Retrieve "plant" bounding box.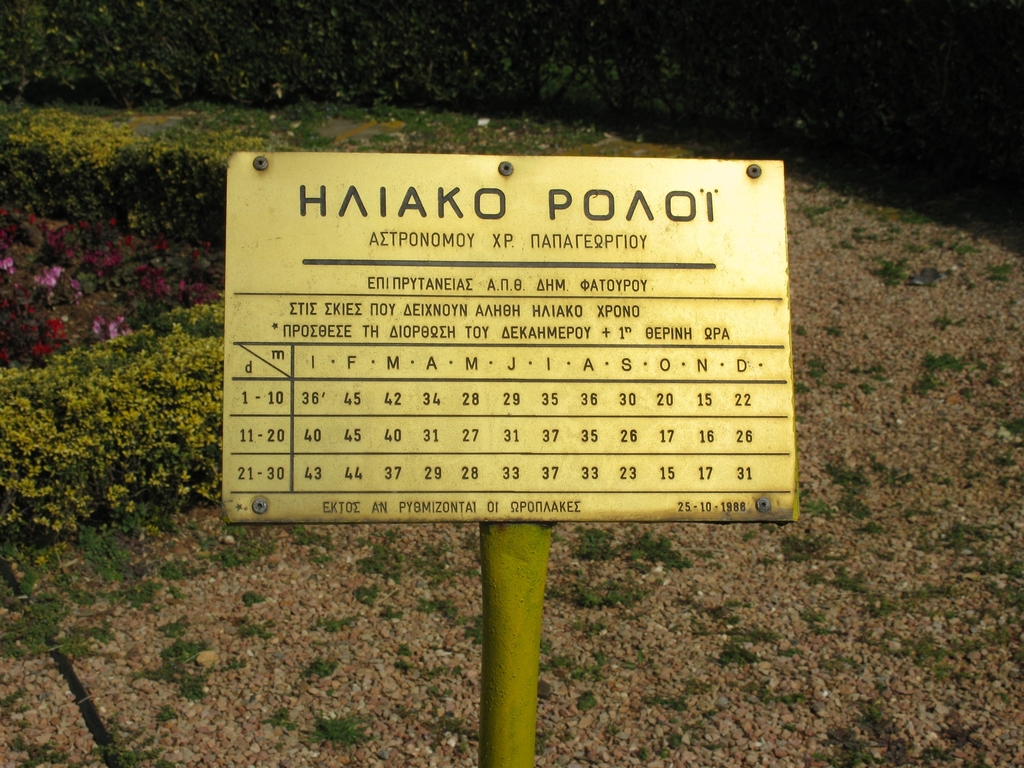
Bounding box: BBox(1006, 414, 1023, 436).
